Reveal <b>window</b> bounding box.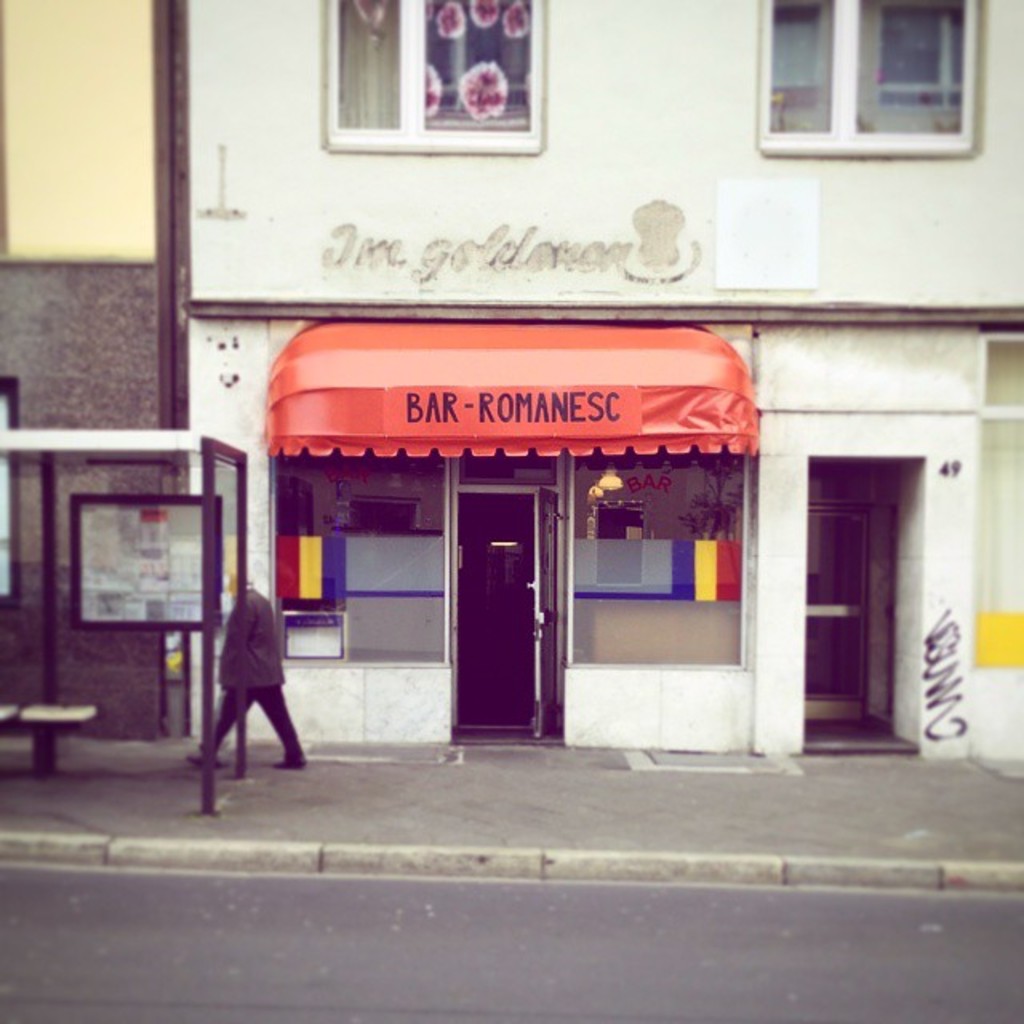
Revealed: left=757, top=0, right=990, bottom=149.
